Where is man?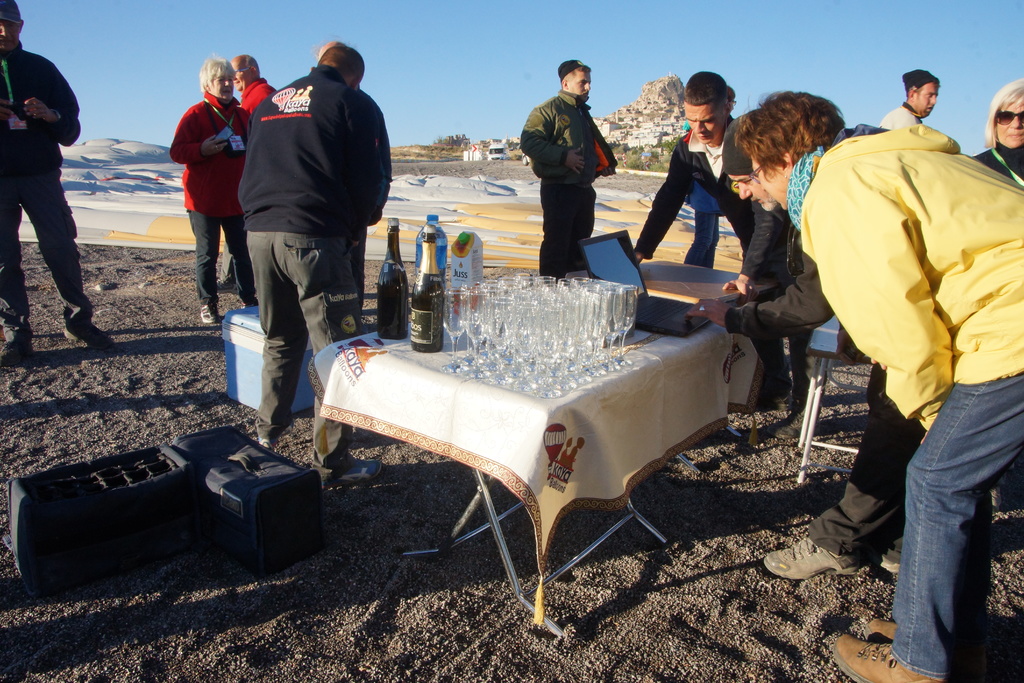
<region>874, 70, 939, 136</region>.
